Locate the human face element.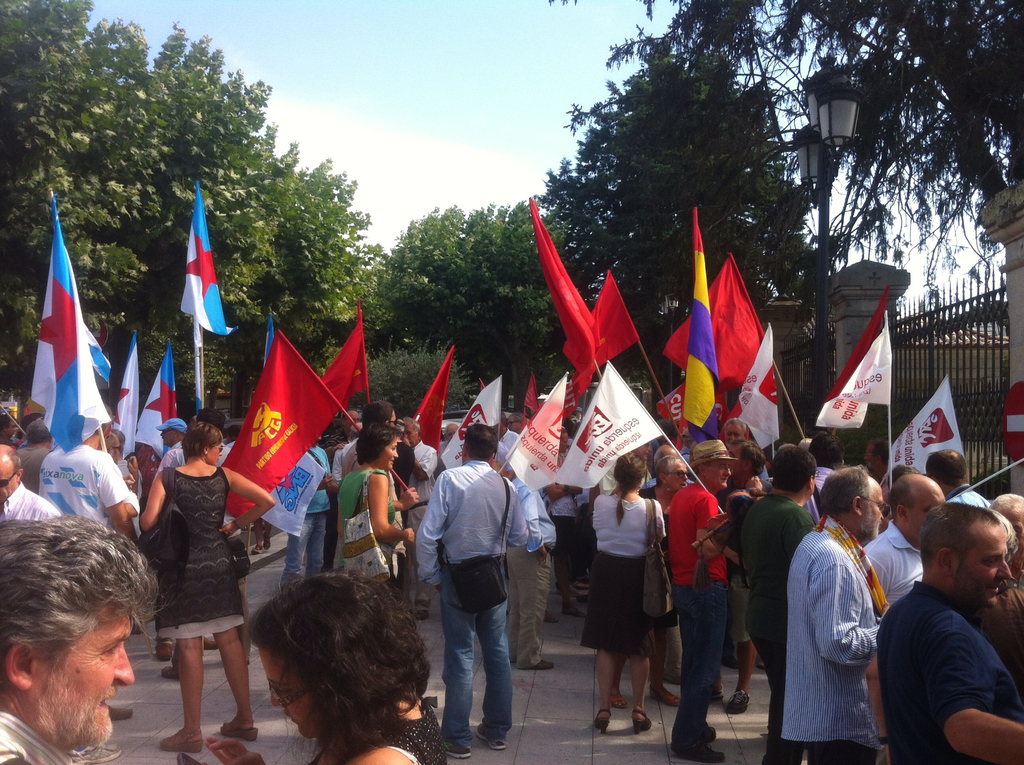
Element bbox: detection(0, 414, 24, 443).
